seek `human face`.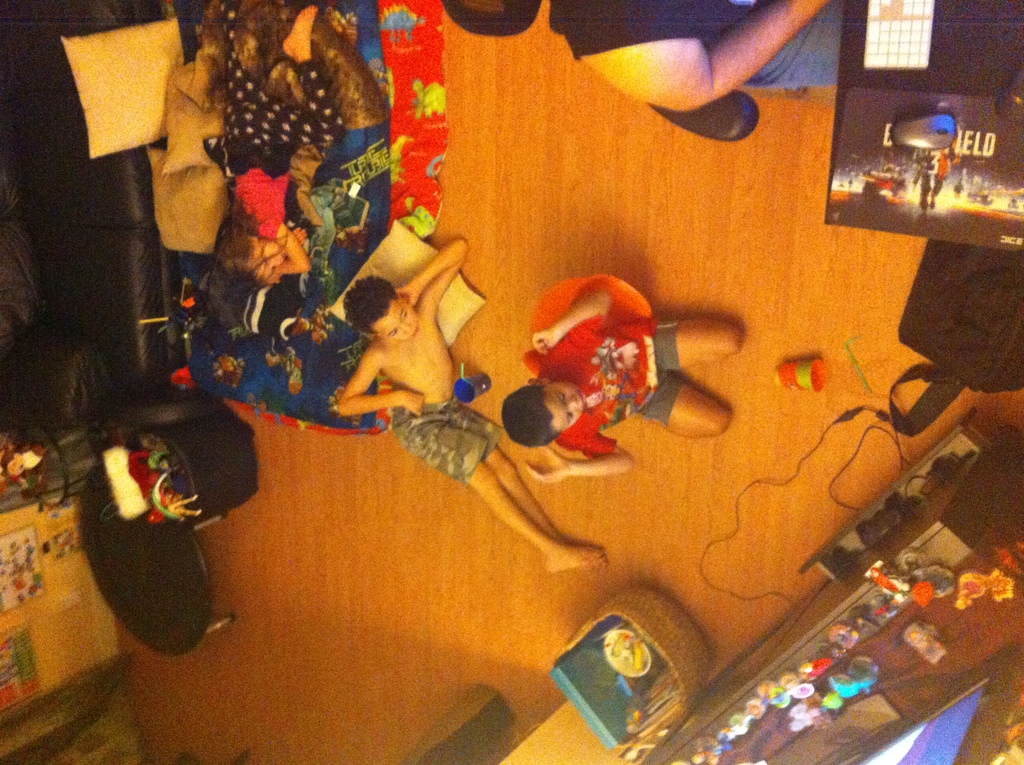
{"x1": 552, "y1": 381, "x2": 585, "y2": 431}.
